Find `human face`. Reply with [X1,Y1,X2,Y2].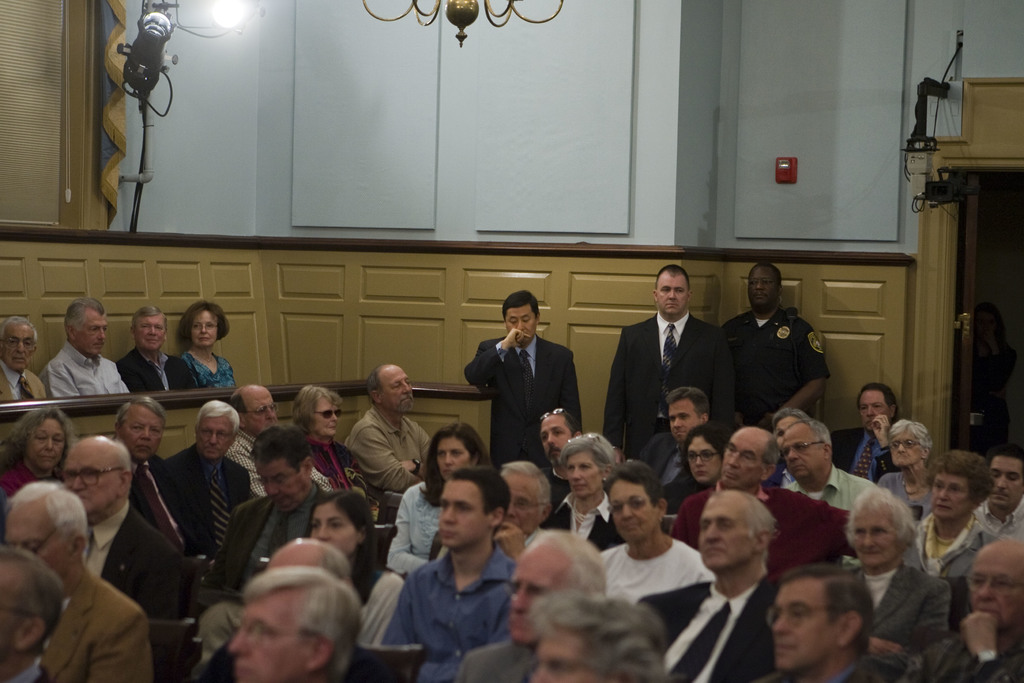
[748,262,777,309].
